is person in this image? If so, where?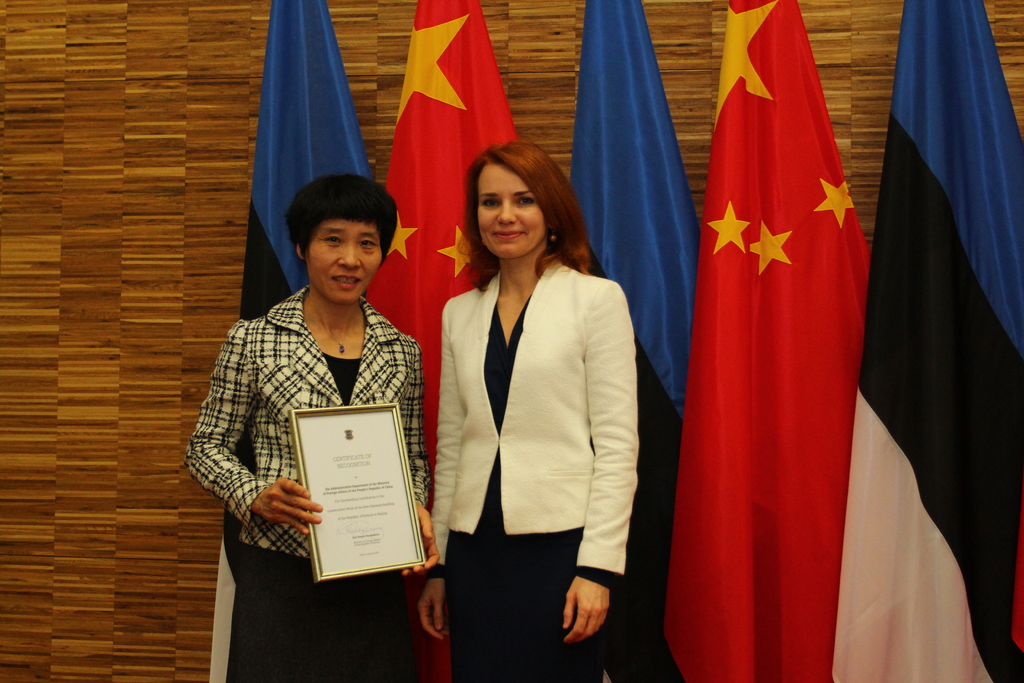
Yes, at (left=412, top=136, right=641, bottom=682).
